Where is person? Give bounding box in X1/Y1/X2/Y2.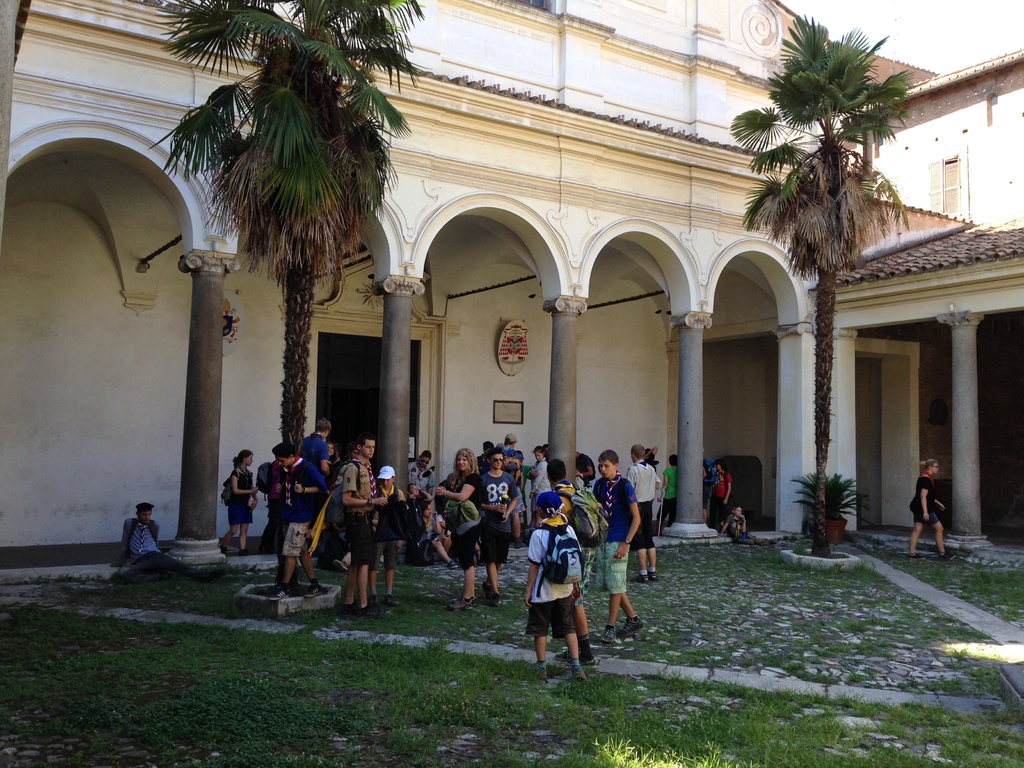
368/464/412/604.
